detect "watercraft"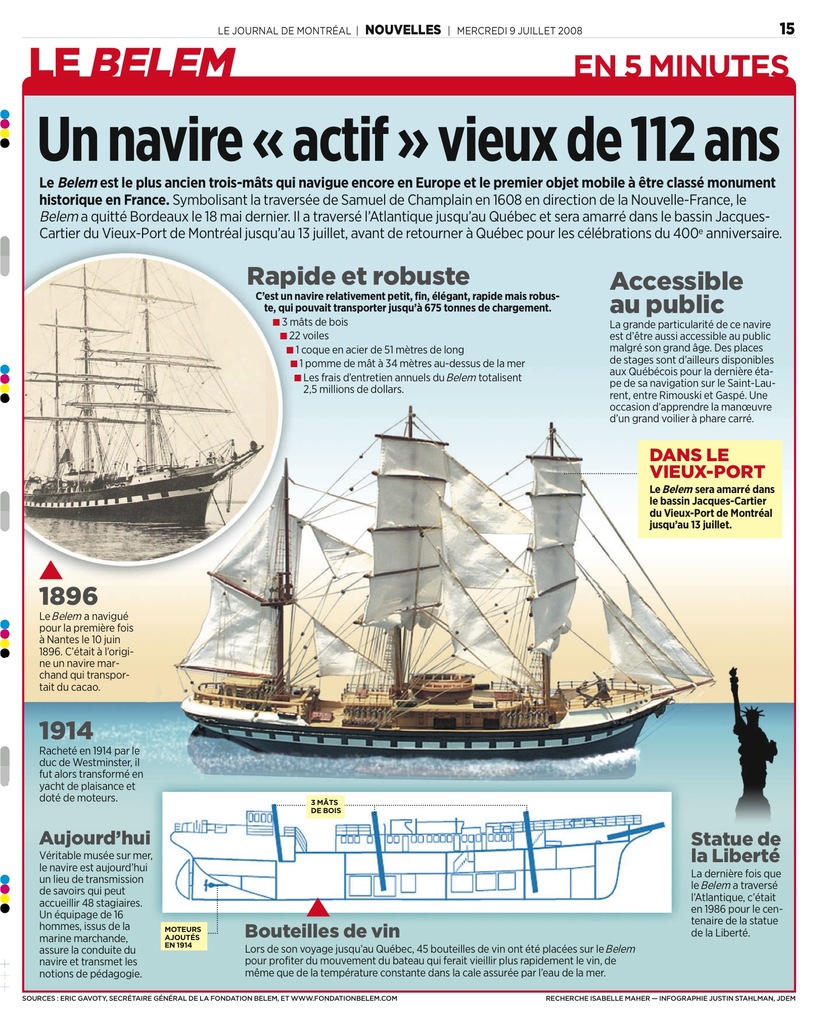
box=[26, 255, 255, 522]
